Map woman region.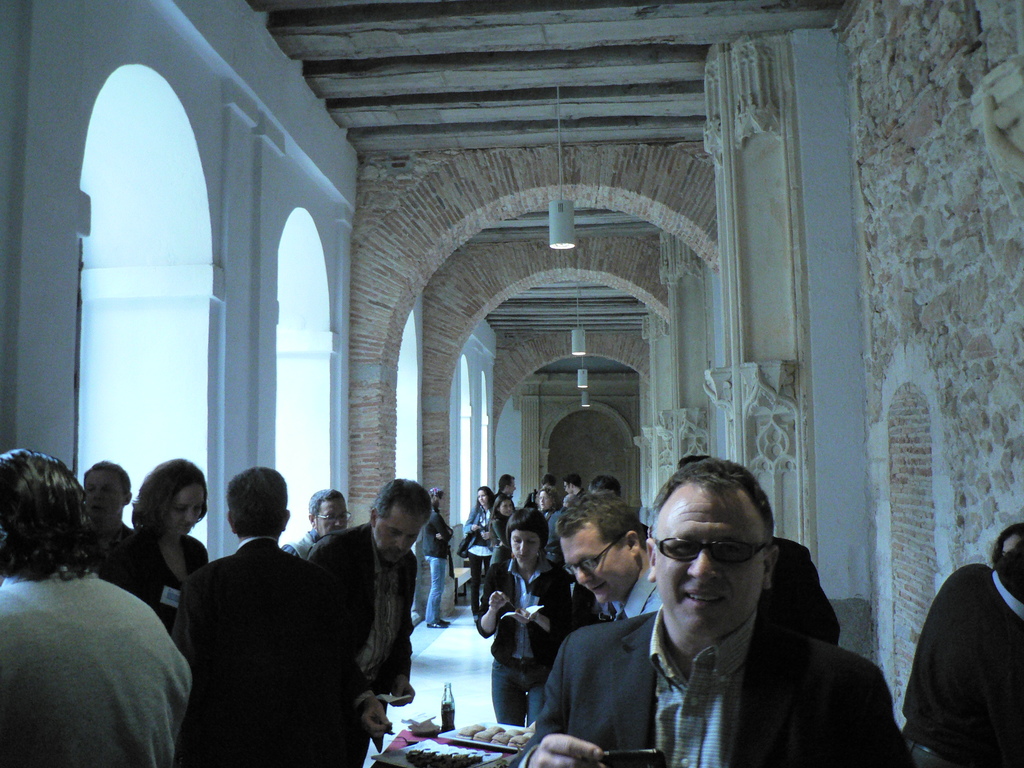
Mapped to region(479, 506, 576, 727).
